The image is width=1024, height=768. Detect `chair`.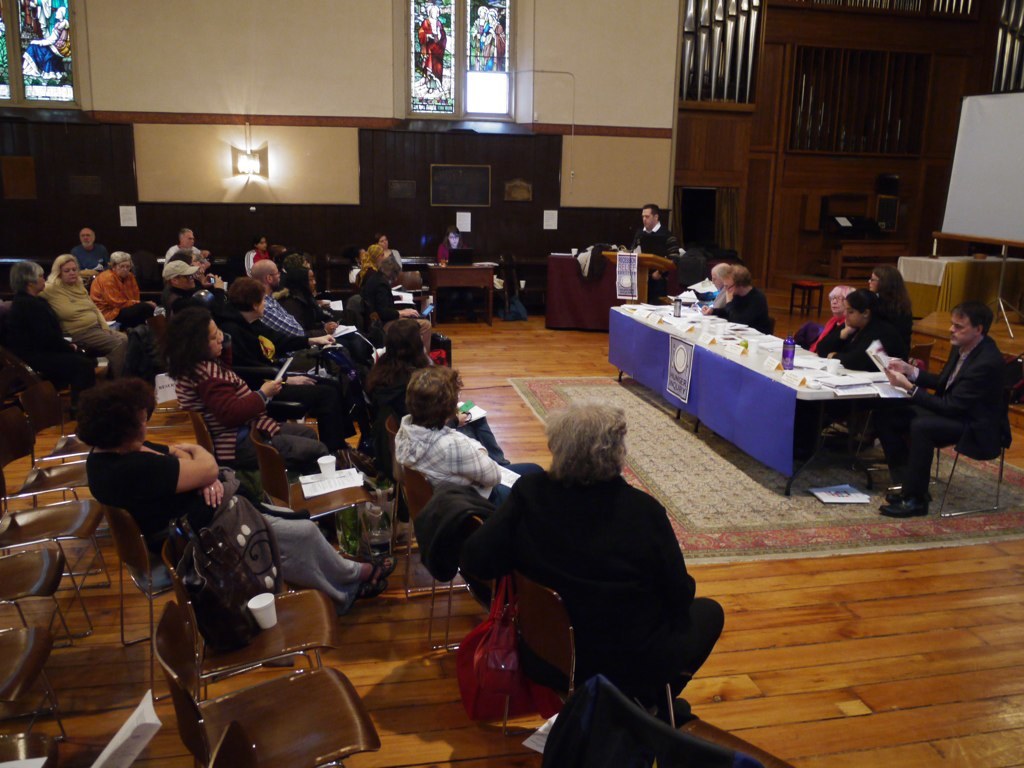
Detection: locate(191, 406, 299, 507).
